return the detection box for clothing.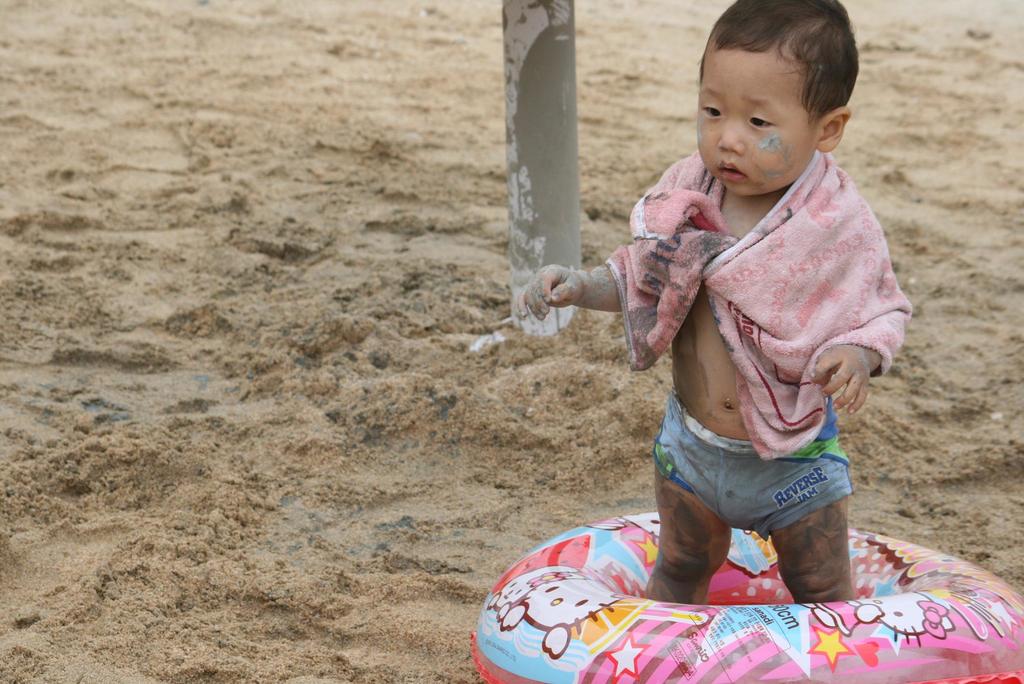
bbox=[597, 143, 916, 545].
